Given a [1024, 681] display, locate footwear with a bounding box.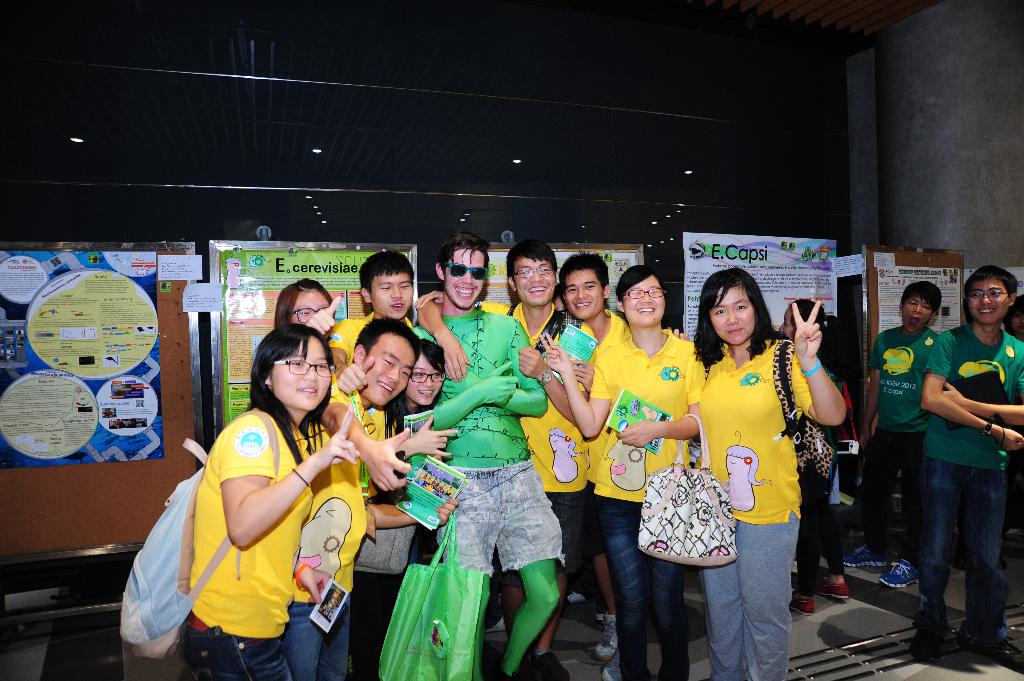
Located: [x1=511, y1=660, x2=534, y2=680].
